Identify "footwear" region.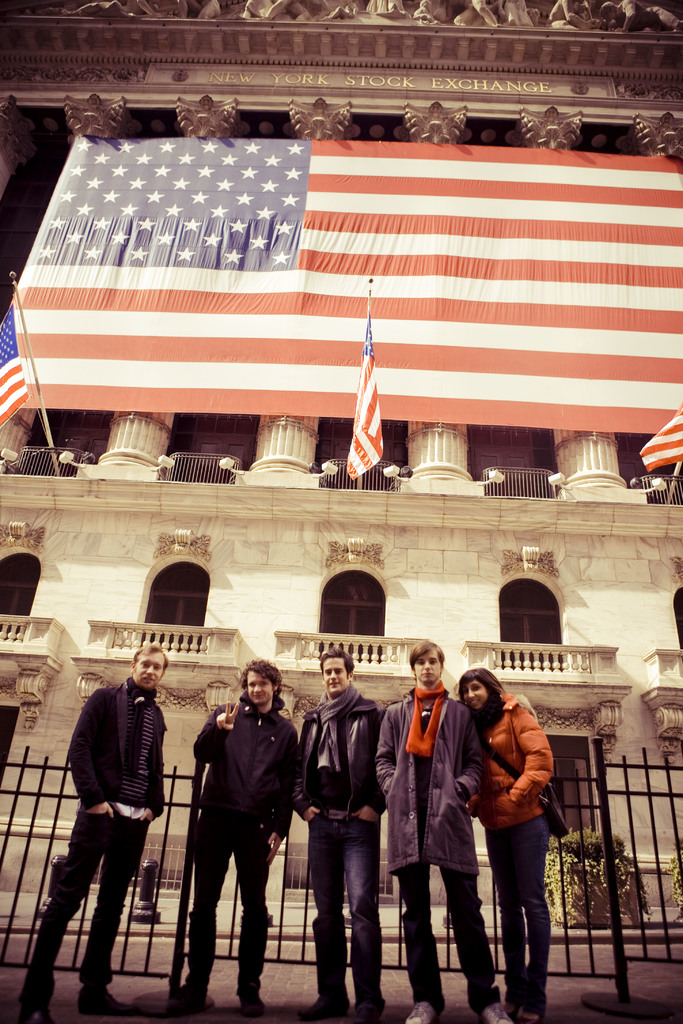
Region: l=477, t=1006, r=518, b=1023.
